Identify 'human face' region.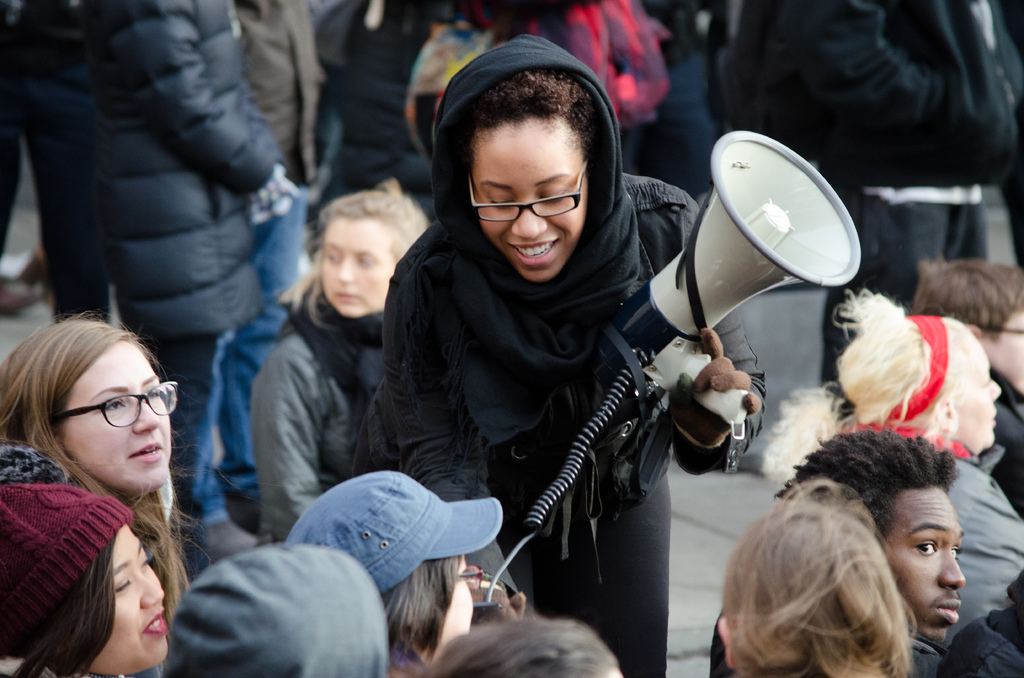
Region: <box>89,524,163,677</box>.
